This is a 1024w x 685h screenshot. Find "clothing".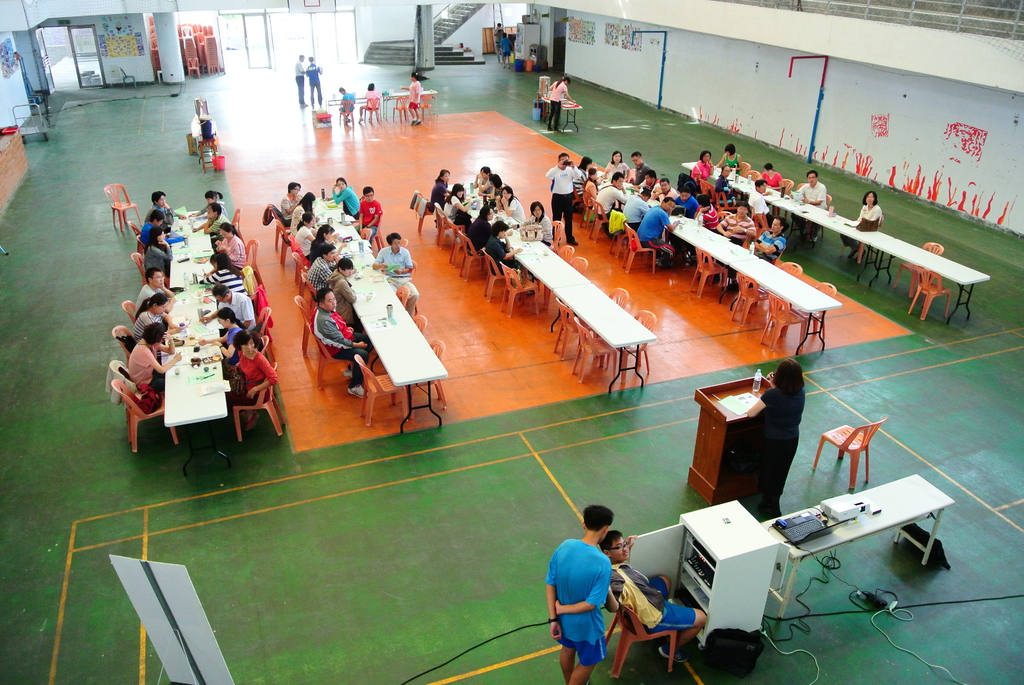
Bounding box: 525 211 552 246.
